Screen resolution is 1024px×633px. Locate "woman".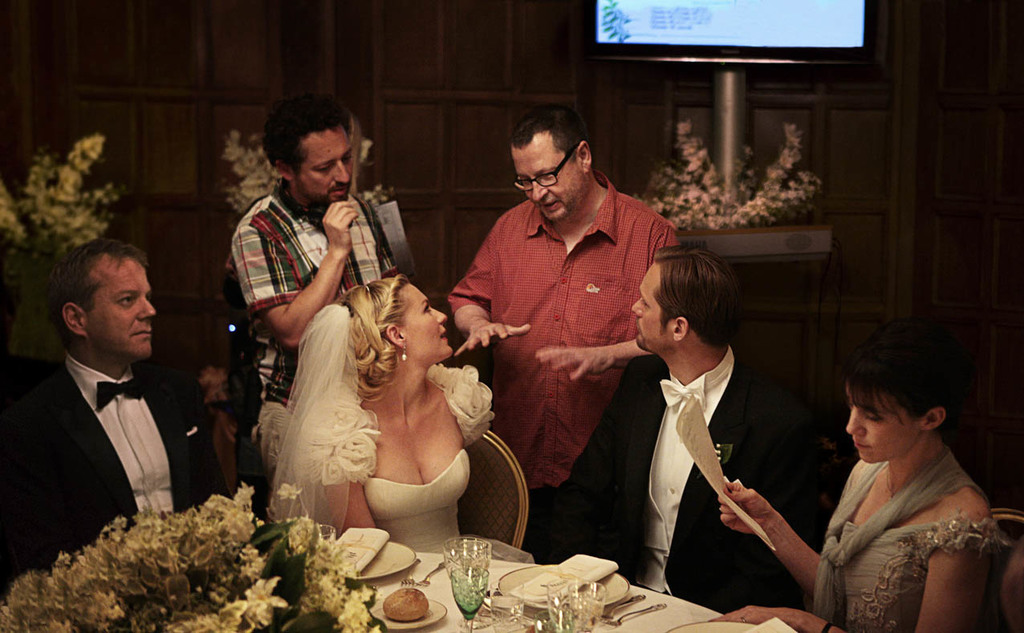
[left=262, top=245, right=513, bottom=569].
